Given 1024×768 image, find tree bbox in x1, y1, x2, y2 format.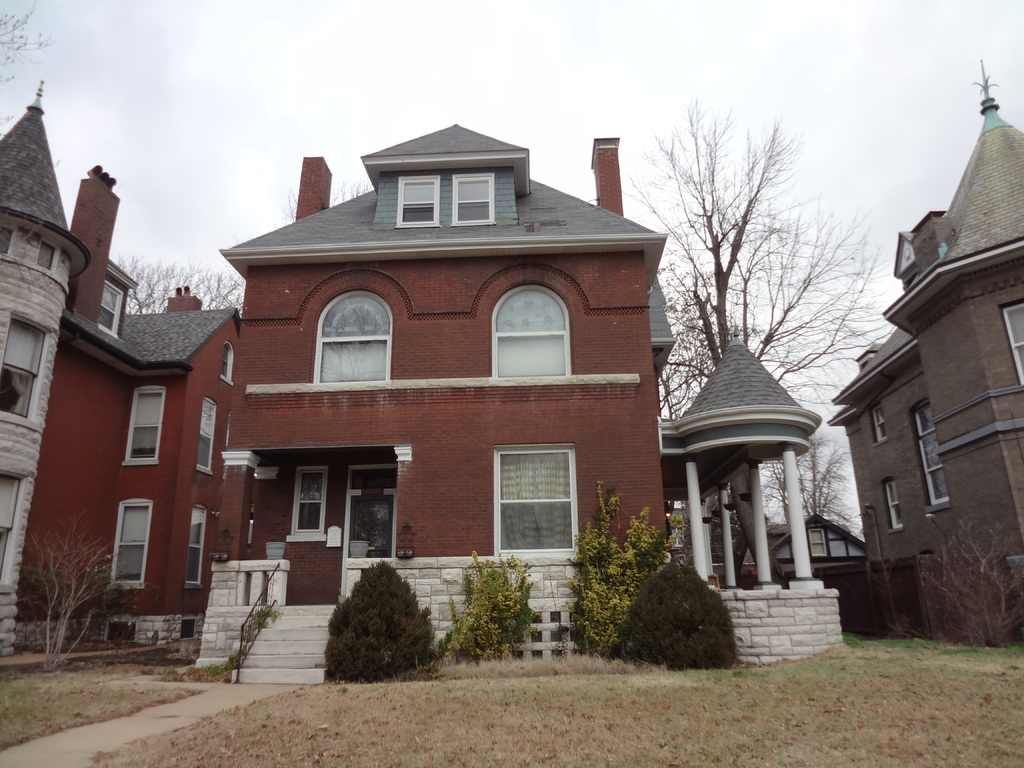
659, 99, 880, 554.
